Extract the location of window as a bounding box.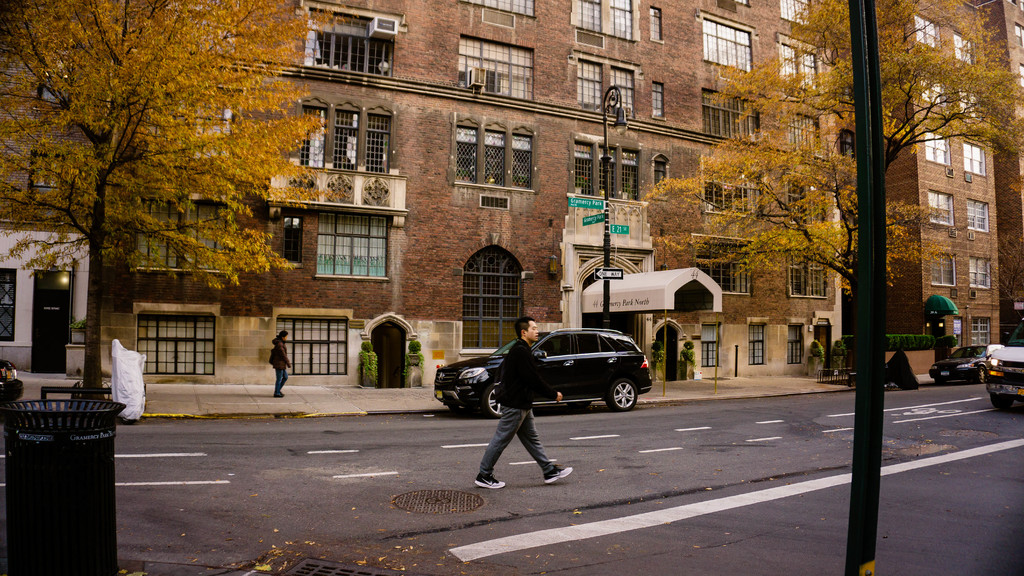
box(367, 113, 388, 168).
